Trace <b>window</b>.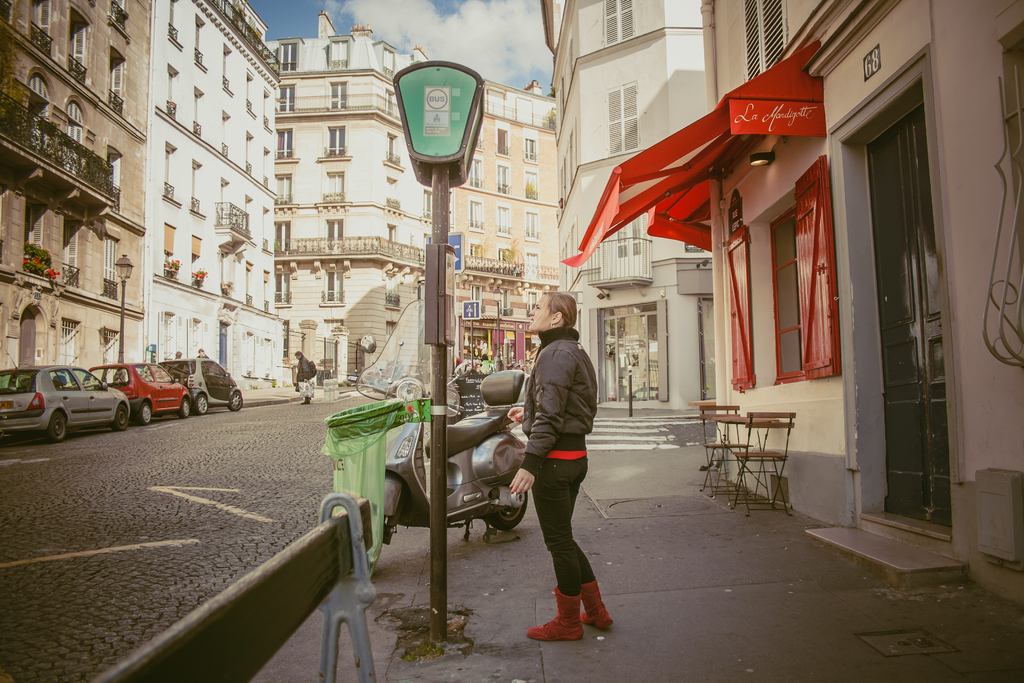
Traced to bbox(275, 83, 296, 115).
